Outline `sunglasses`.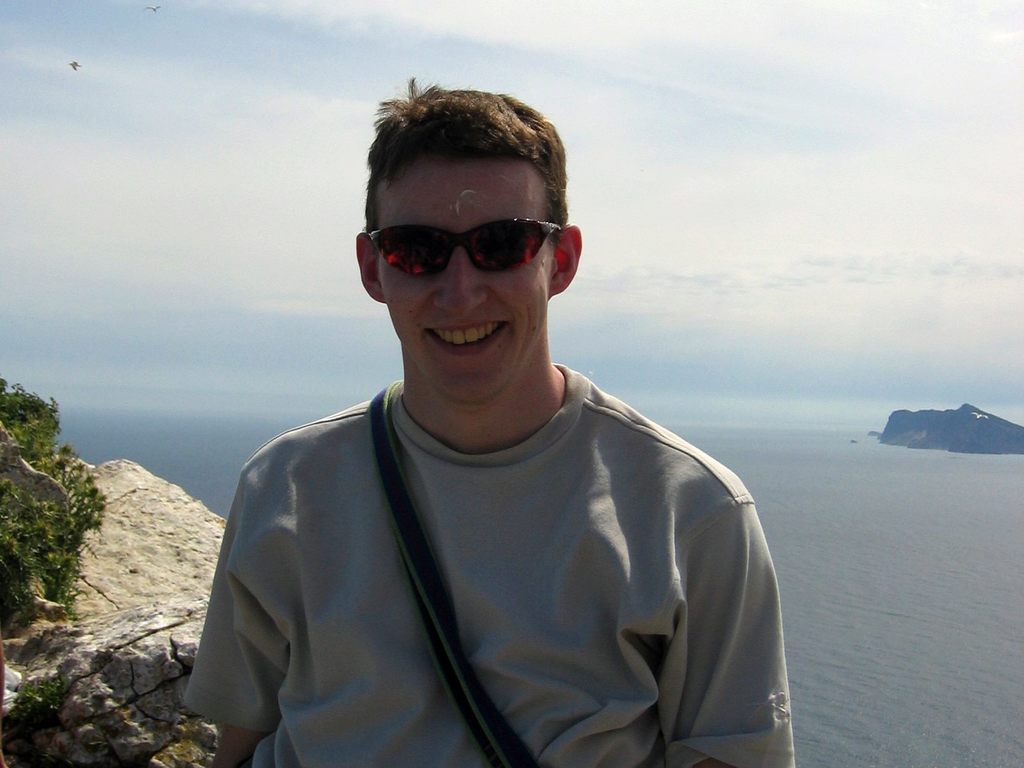
Outline: (left=367, top=220, right=556, bottom=273).
